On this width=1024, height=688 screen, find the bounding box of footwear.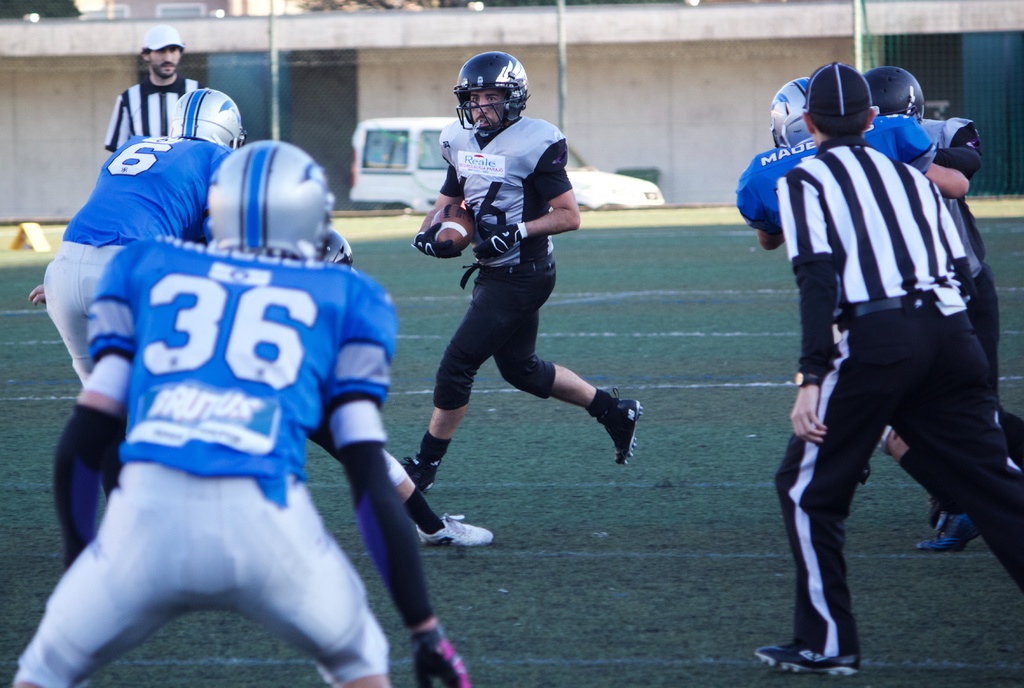
Bounding box: (417,507,494,548).
